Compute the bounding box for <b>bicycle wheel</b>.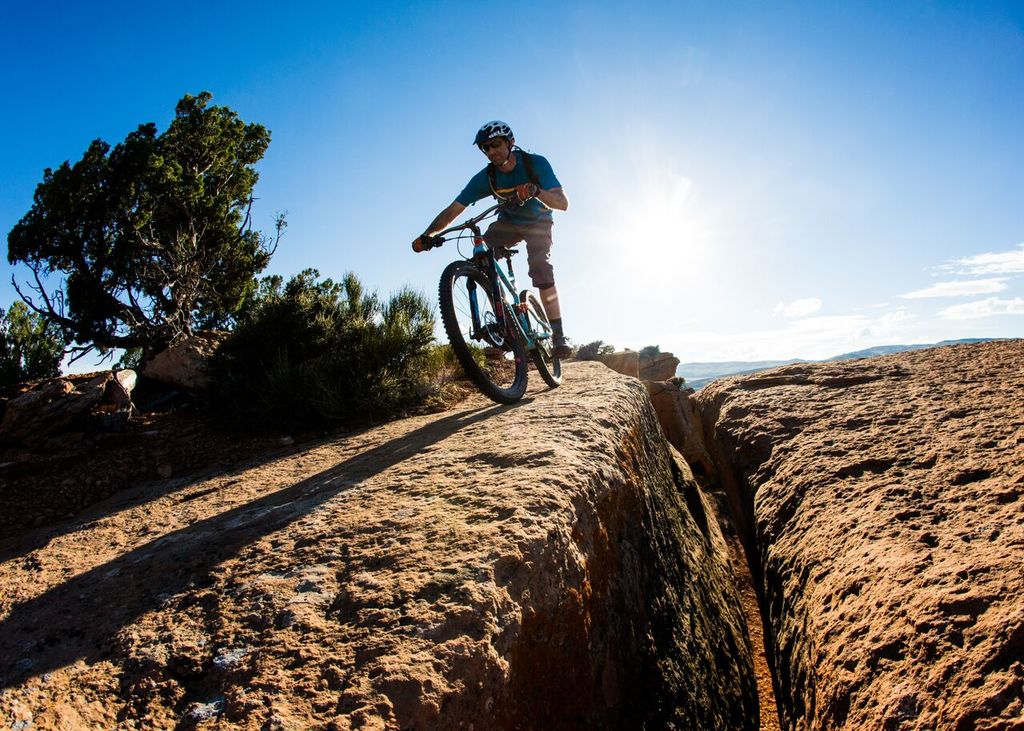
(x1=513, y1=282, x2=570, y2=388).
